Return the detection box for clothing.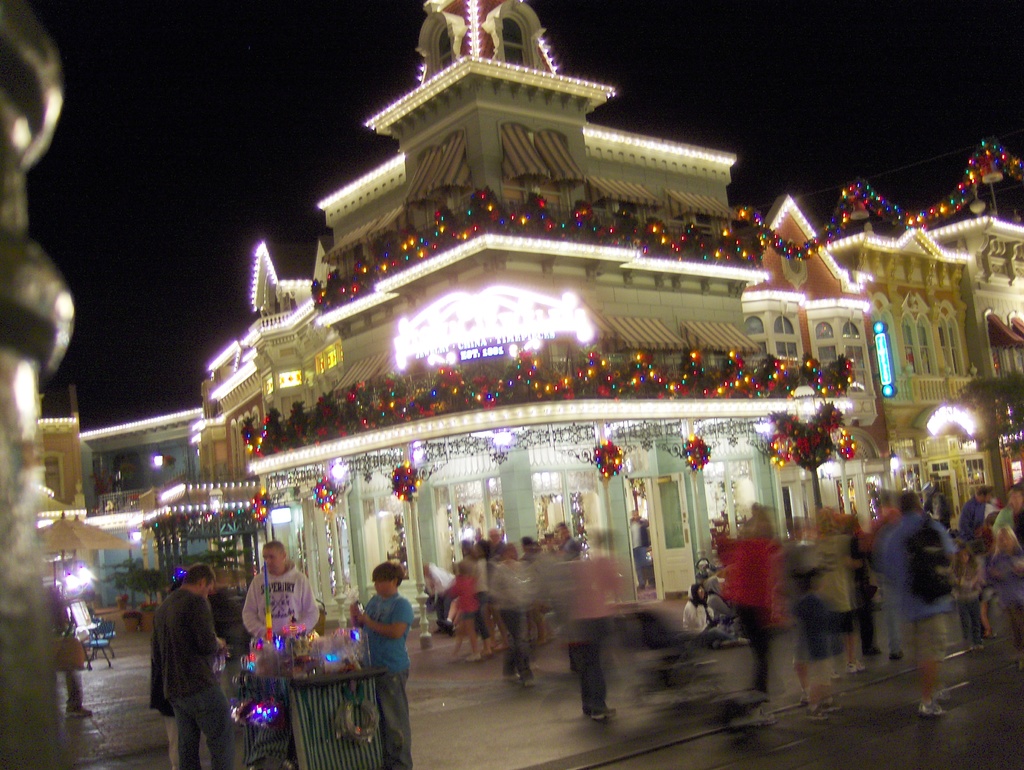
{"x1": 957, "y1": 498, "x2": 987, "y2": 543}.
